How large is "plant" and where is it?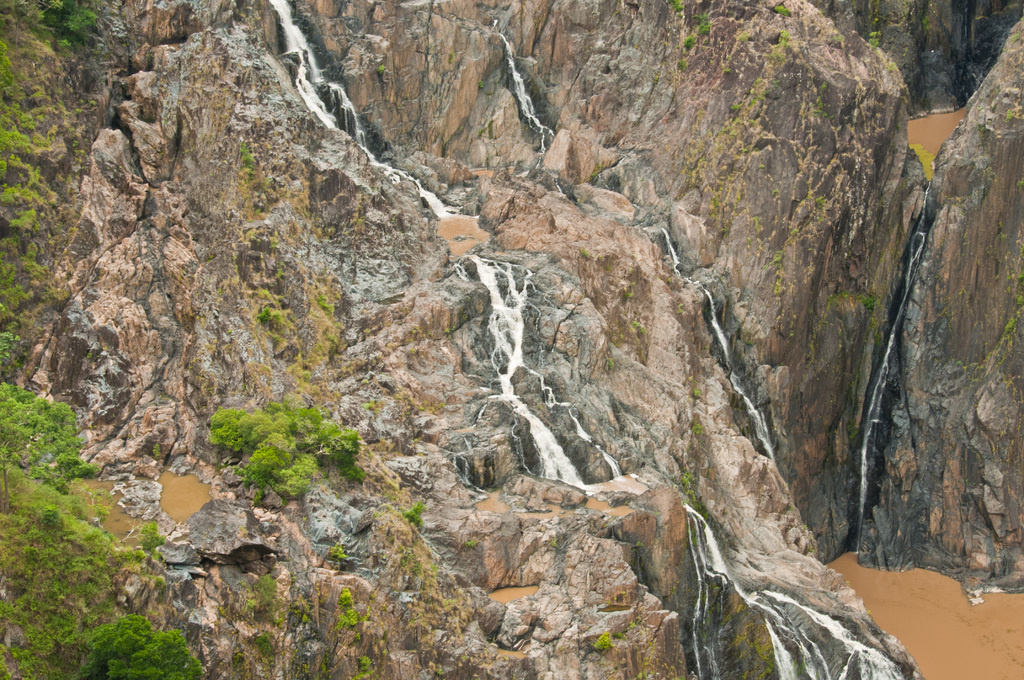
Bounding box: crop(375, 60, 388, 76).
